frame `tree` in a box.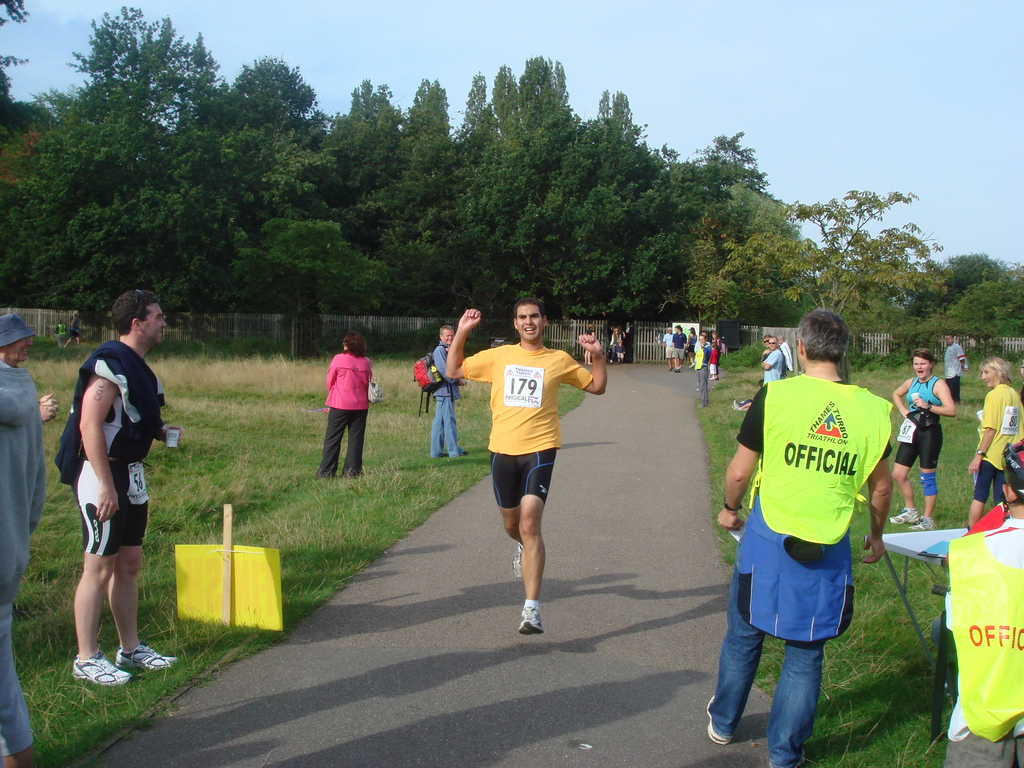
[6,0,274,324].
